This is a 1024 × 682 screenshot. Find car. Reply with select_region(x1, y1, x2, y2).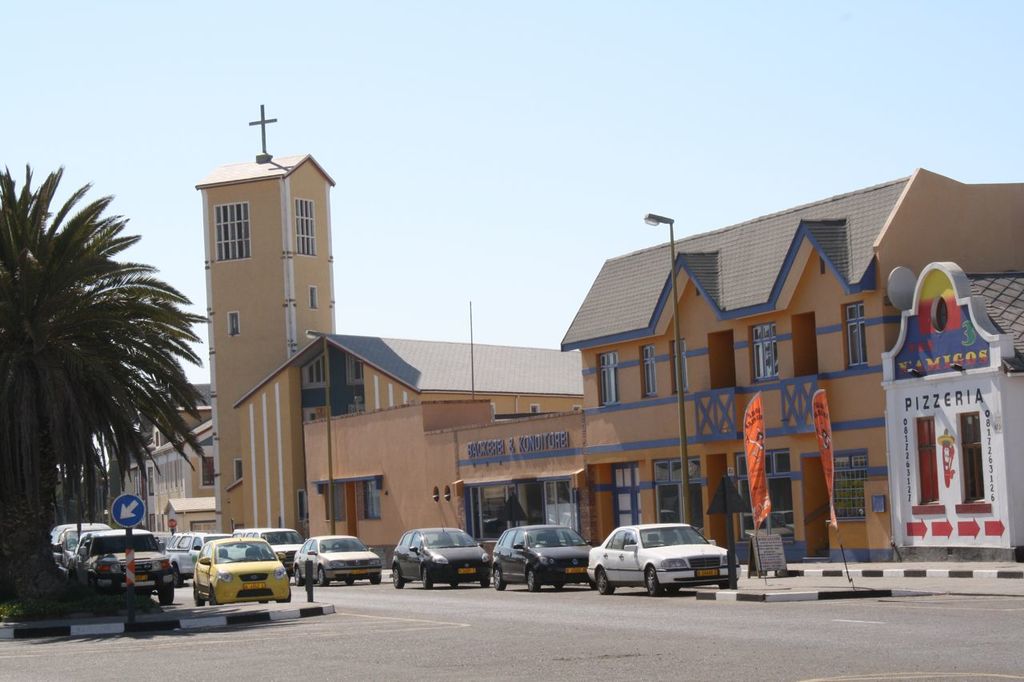
select_region(227, 523, 311, 576).
